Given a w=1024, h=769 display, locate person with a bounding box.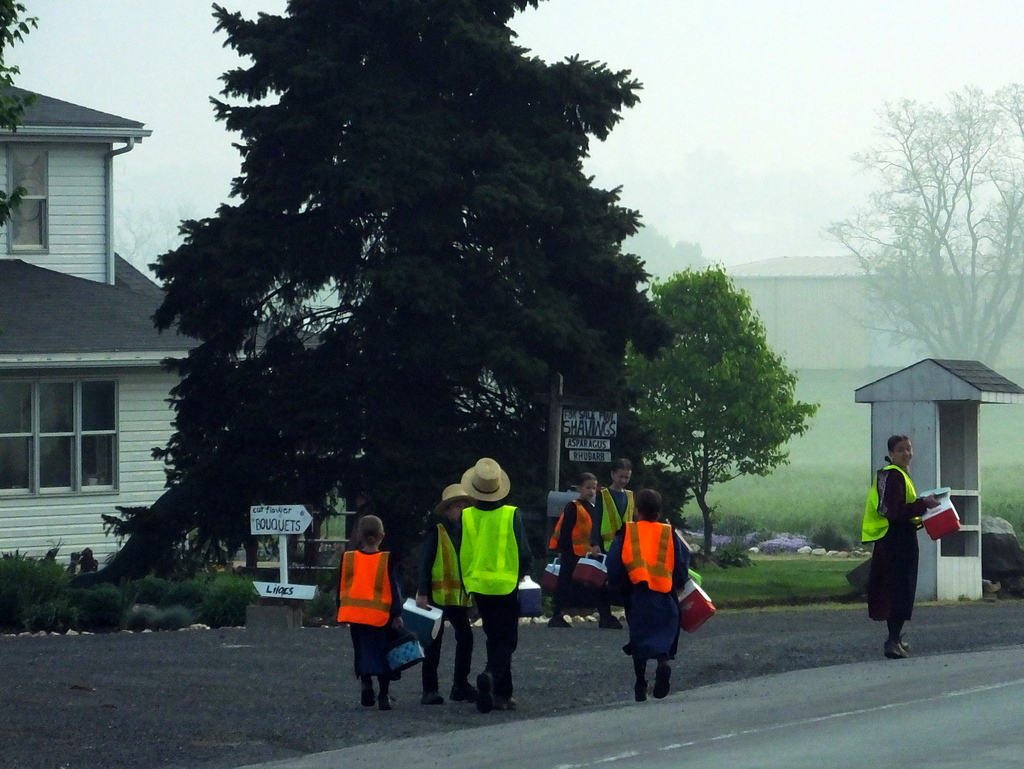
Located: left=588, top=455, right=636, bottom=628.
